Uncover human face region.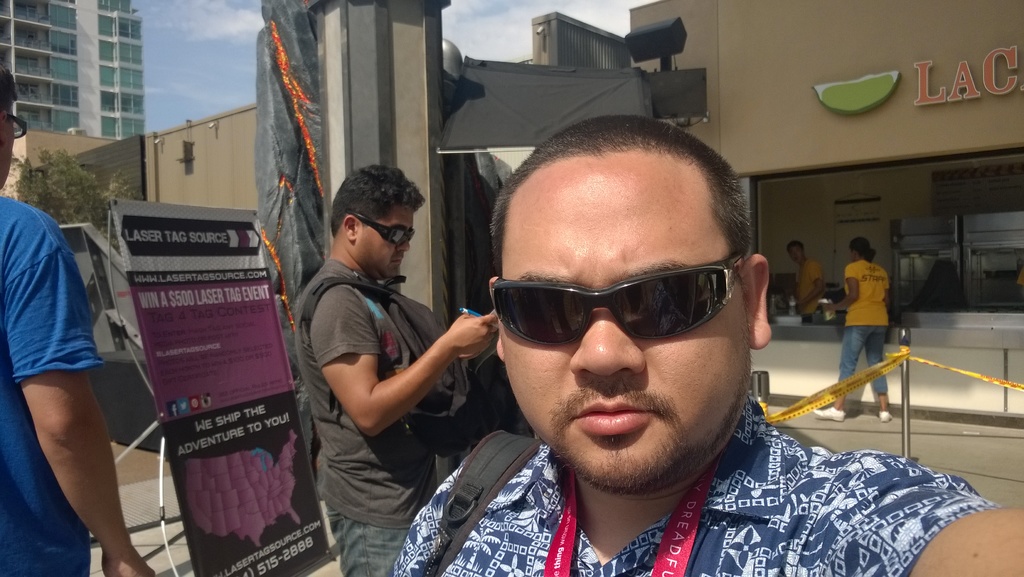
Uncovered: locate(786, 244, 806, 262).
